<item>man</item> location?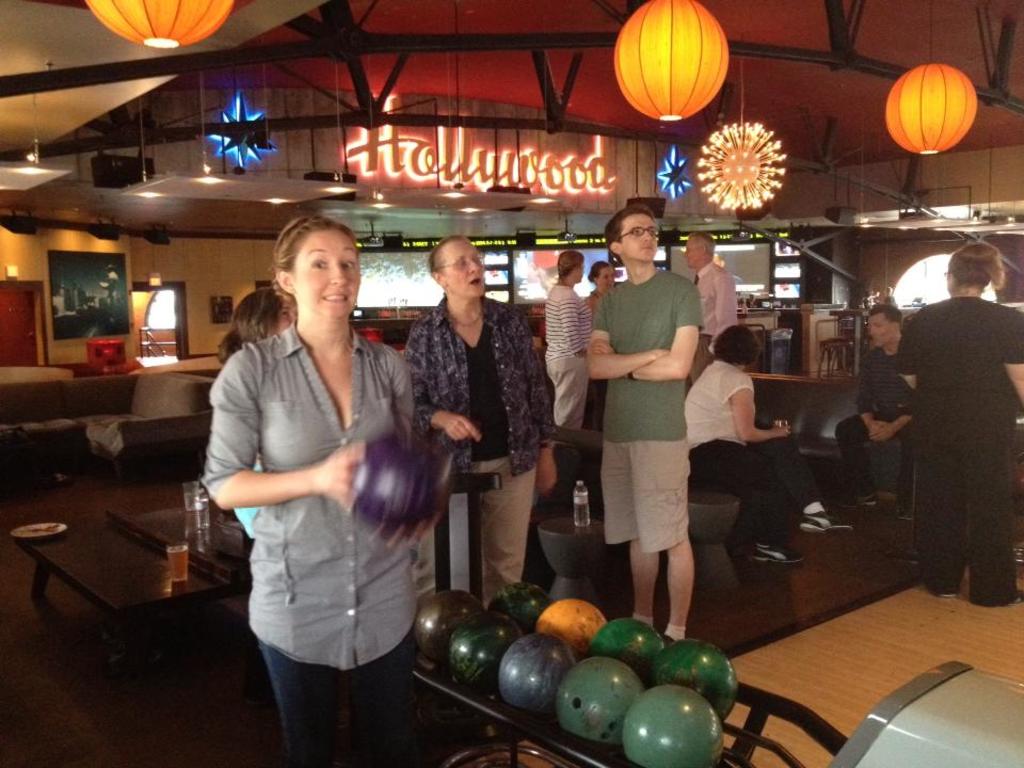
(686, 230, 739, 369)
